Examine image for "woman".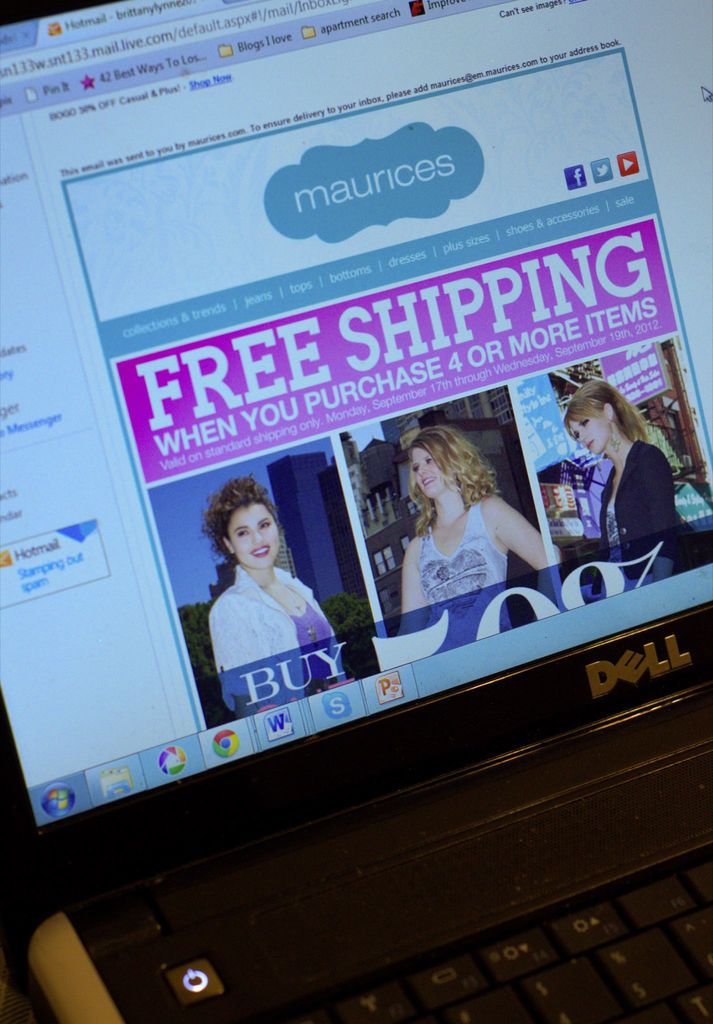
Examination result: l=206, t=467, r=350, b=719.
